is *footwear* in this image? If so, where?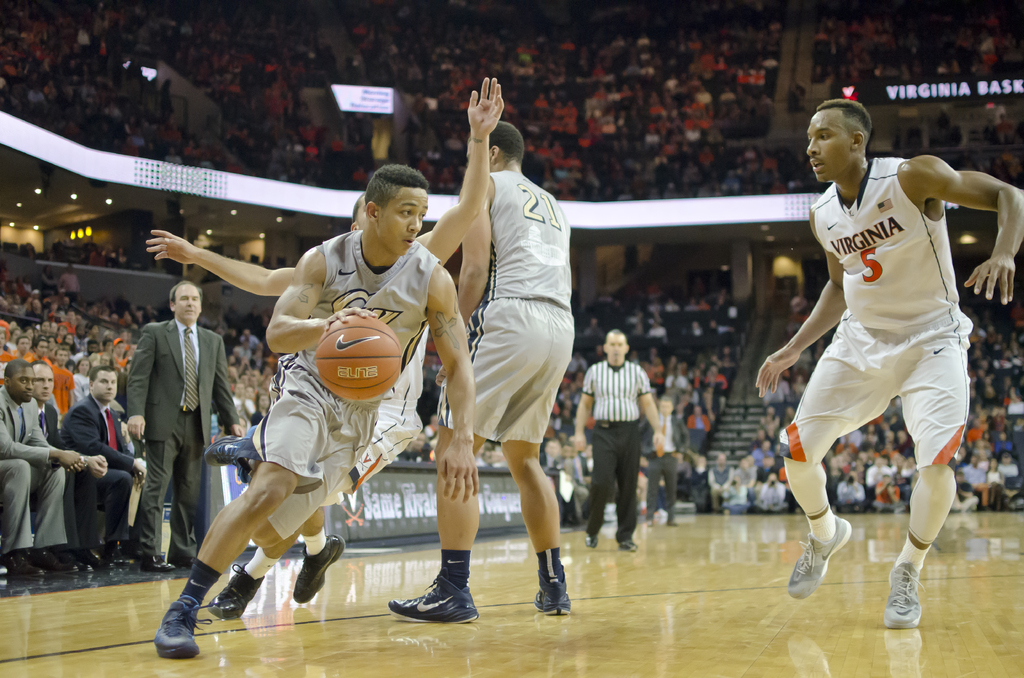
Yes, at [154,581,204,659].
